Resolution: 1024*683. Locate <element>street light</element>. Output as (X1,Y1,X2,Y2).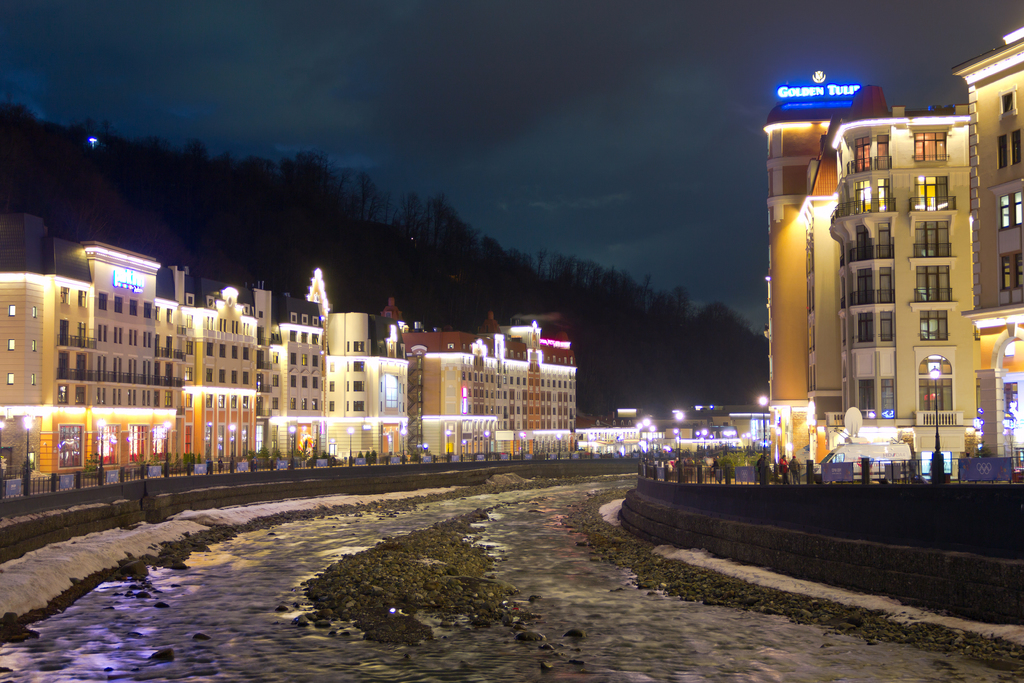
(396,425,411,457).
